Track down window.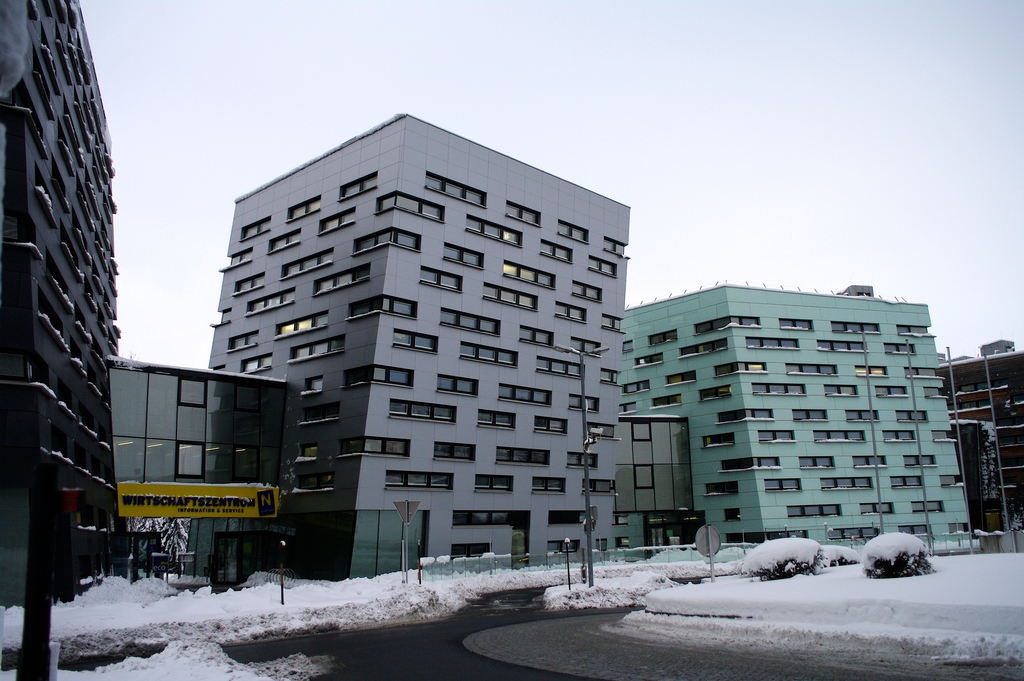
Tracked to BBox(623, 378, 653, 395).
